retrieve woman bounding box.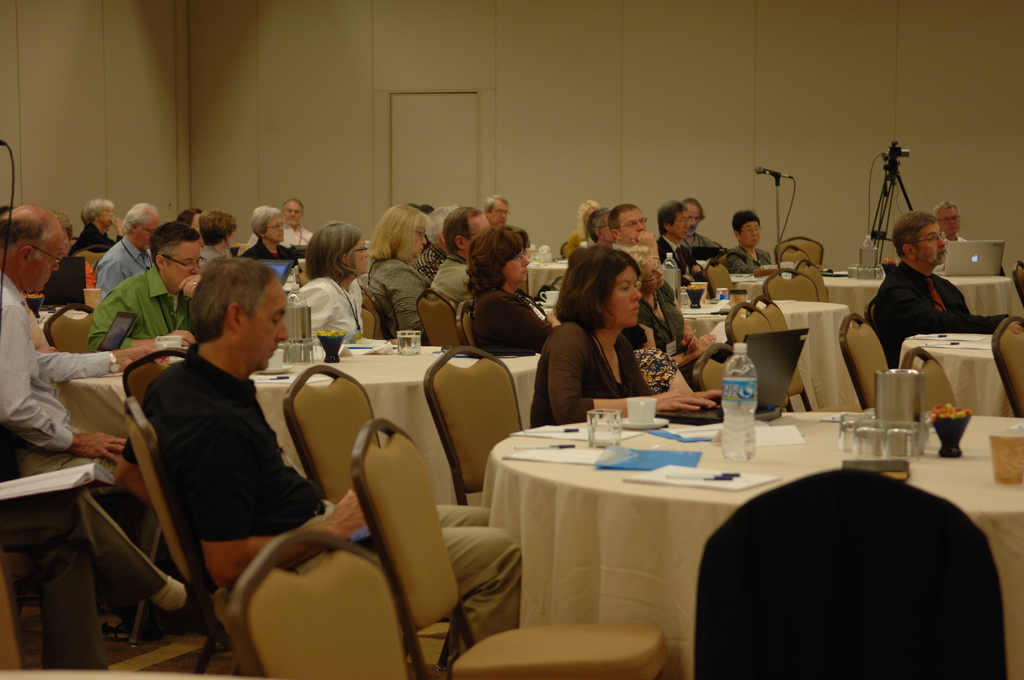
Bounding box: [563, 198, 602, 259].
